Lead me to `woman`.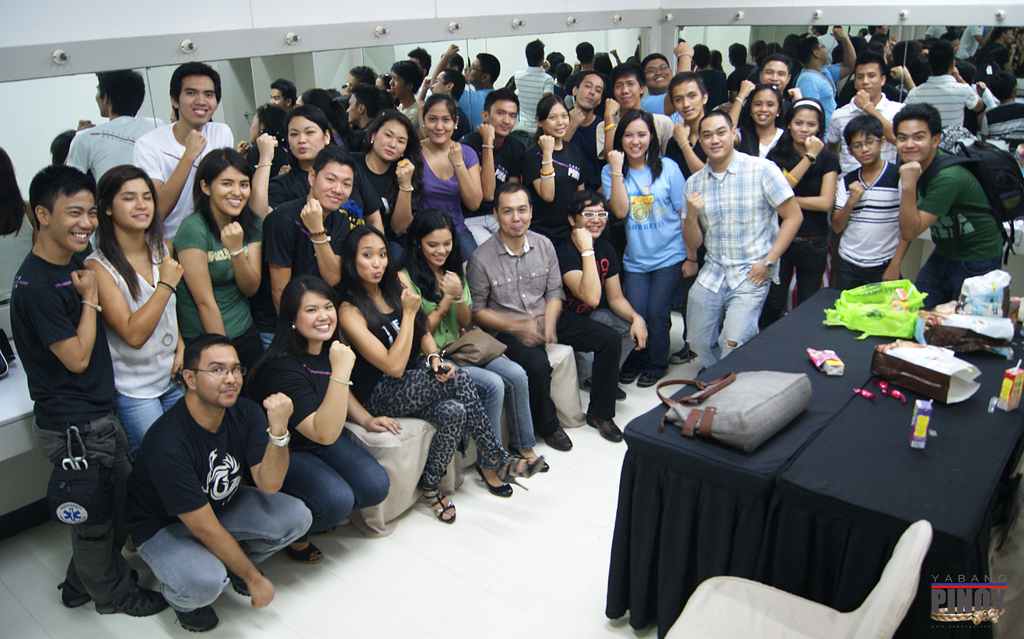
Lead to crop(327, 223, 545, 528).
